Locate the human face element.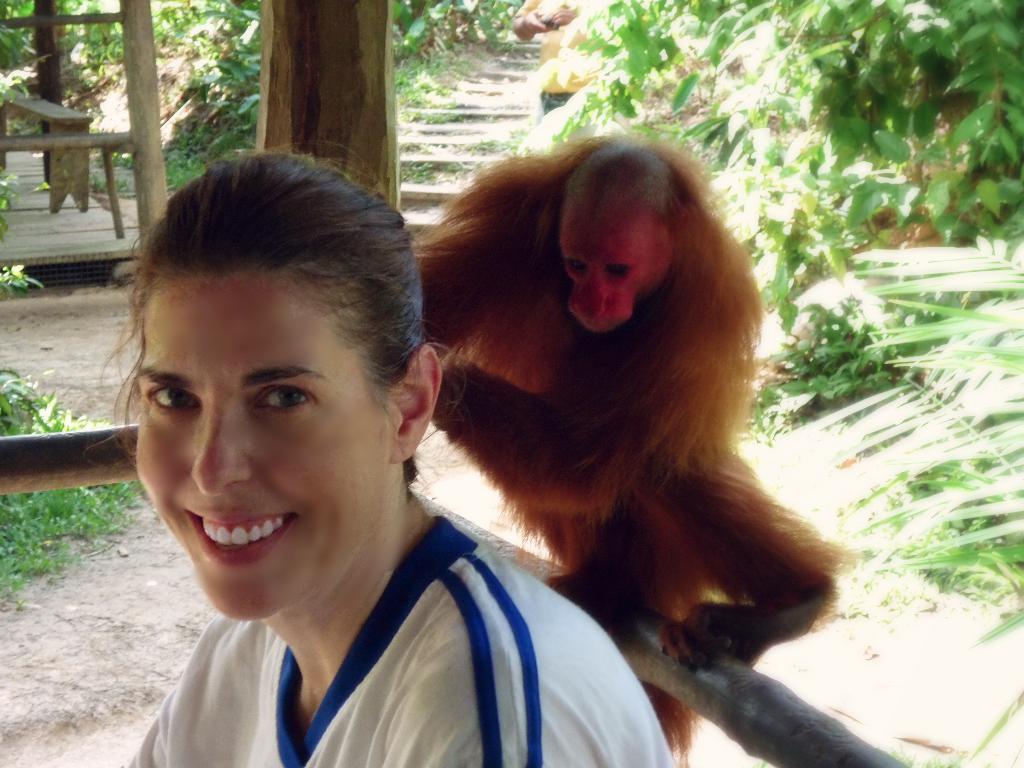
Element bbox: (x1=124, y1=256, x2=397, y2=623).
